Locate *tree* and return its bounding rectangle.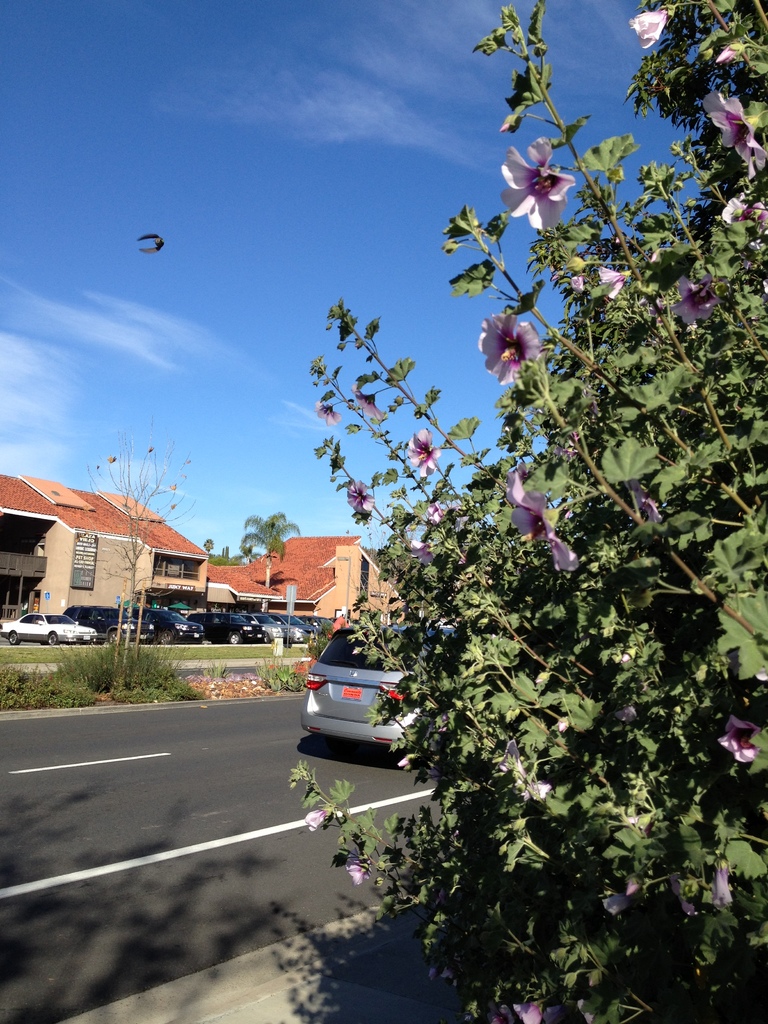
[260,47,767,977].
